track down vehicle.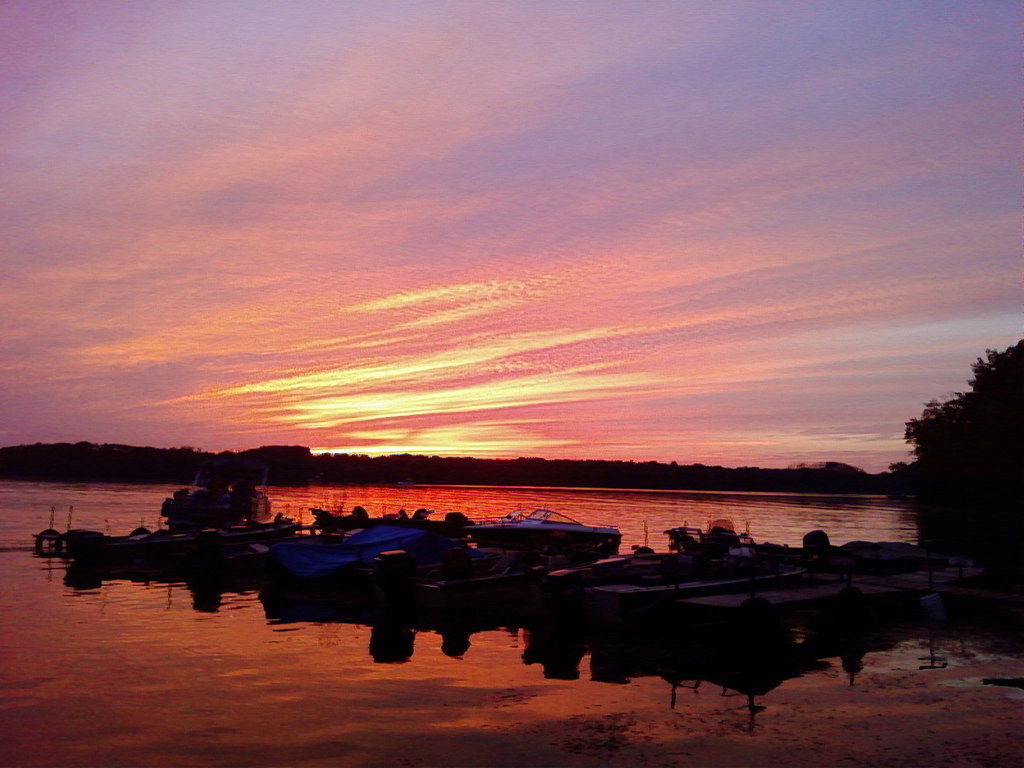
Tracked to (467,506,623,552).
